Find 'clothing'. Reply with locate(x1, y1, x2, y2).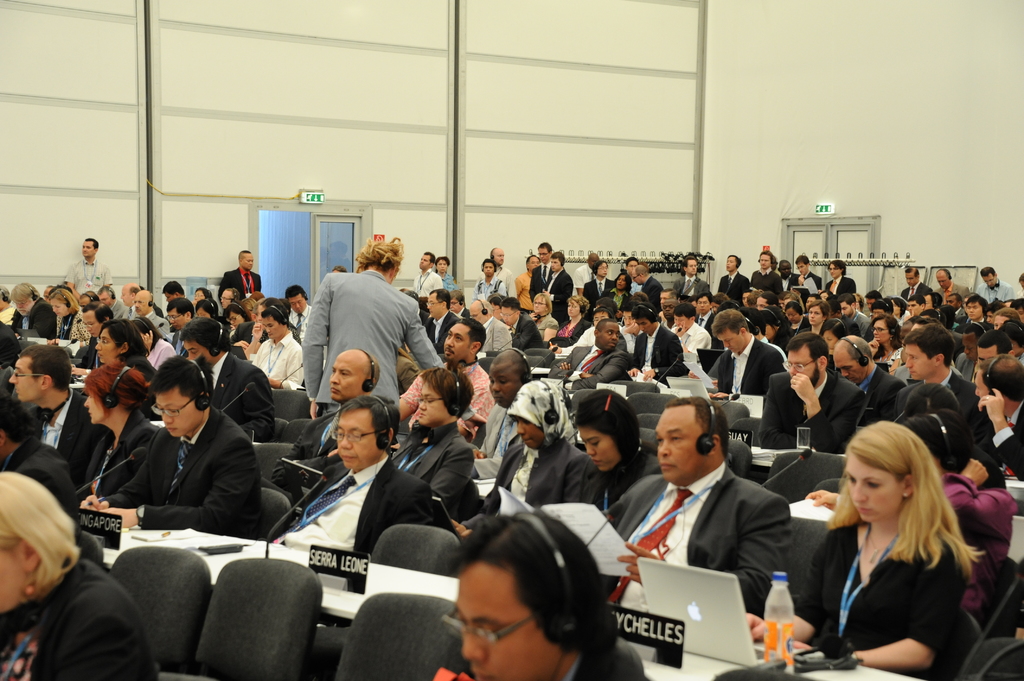
locate(52, 304, 95, 347).
